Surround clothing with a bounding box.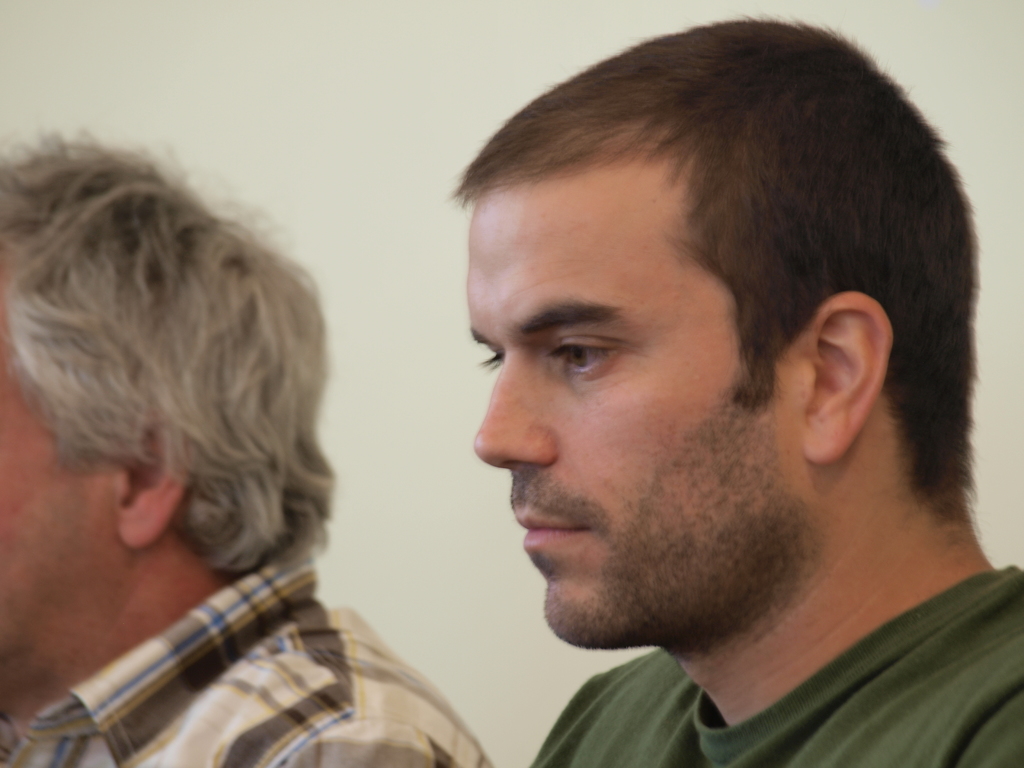
(0,547,490,767).
